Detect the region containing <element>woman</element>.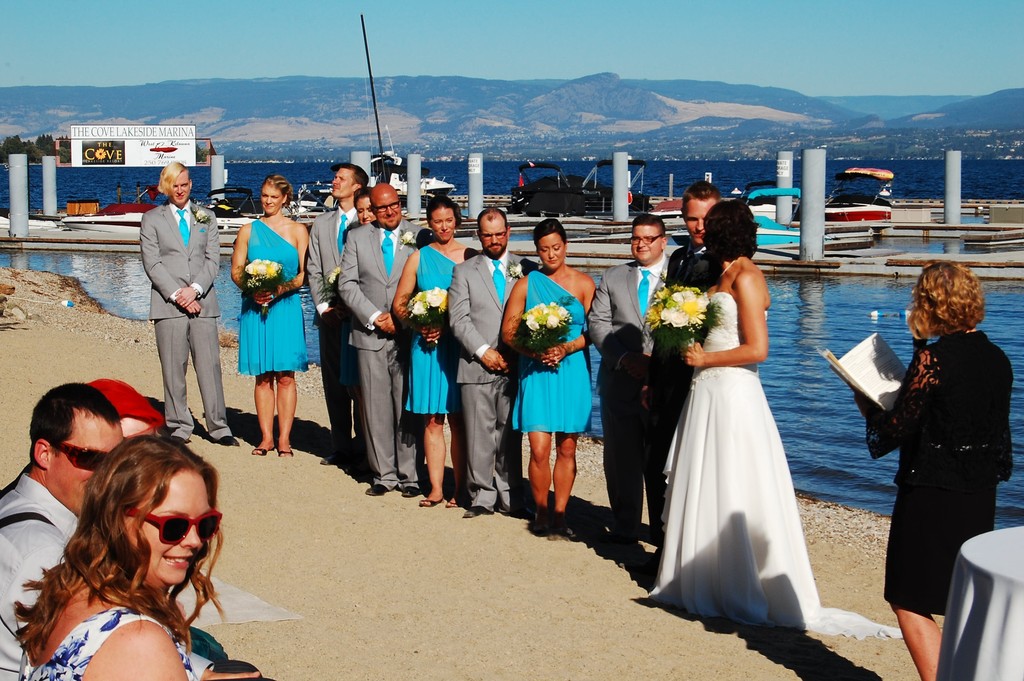
rect(653, 207, 848, 627).
